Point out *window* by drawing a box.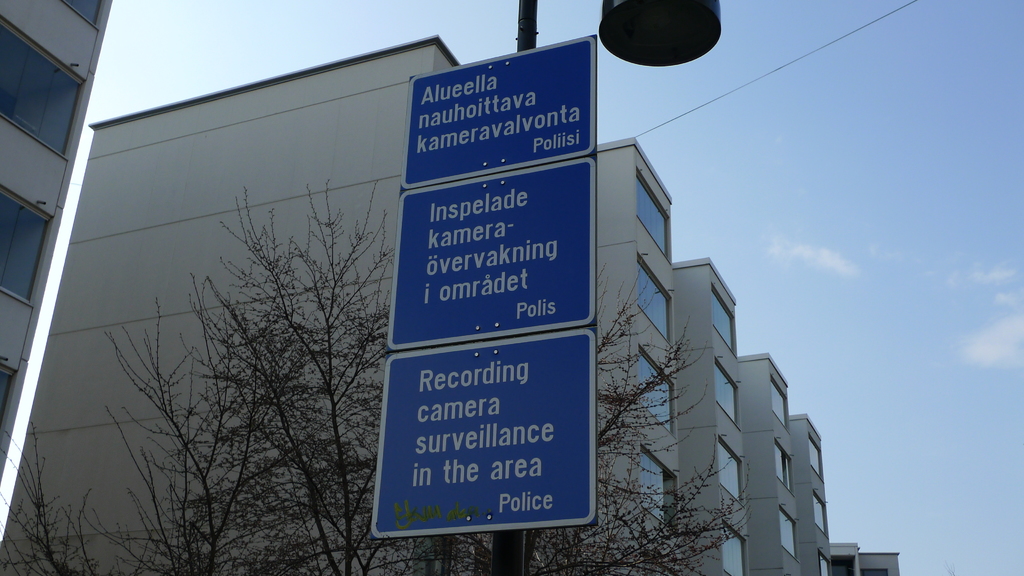
region(806, 434, 827, 479).
